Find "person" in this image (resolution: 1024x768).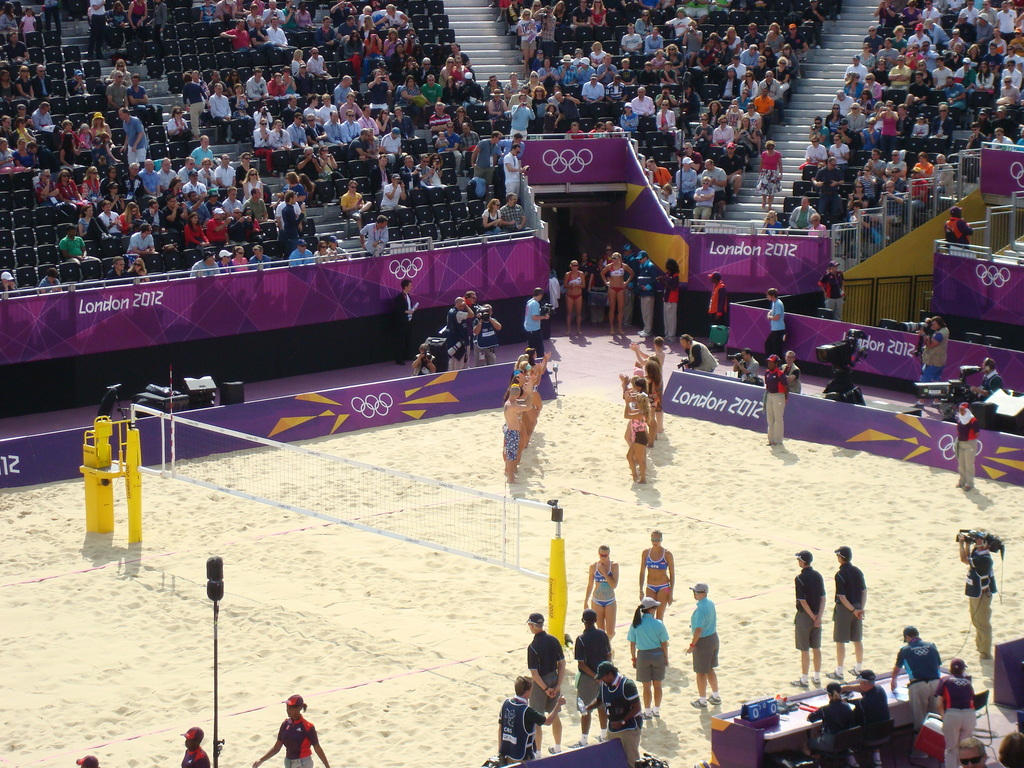
region(614, 593, 670, 721).
